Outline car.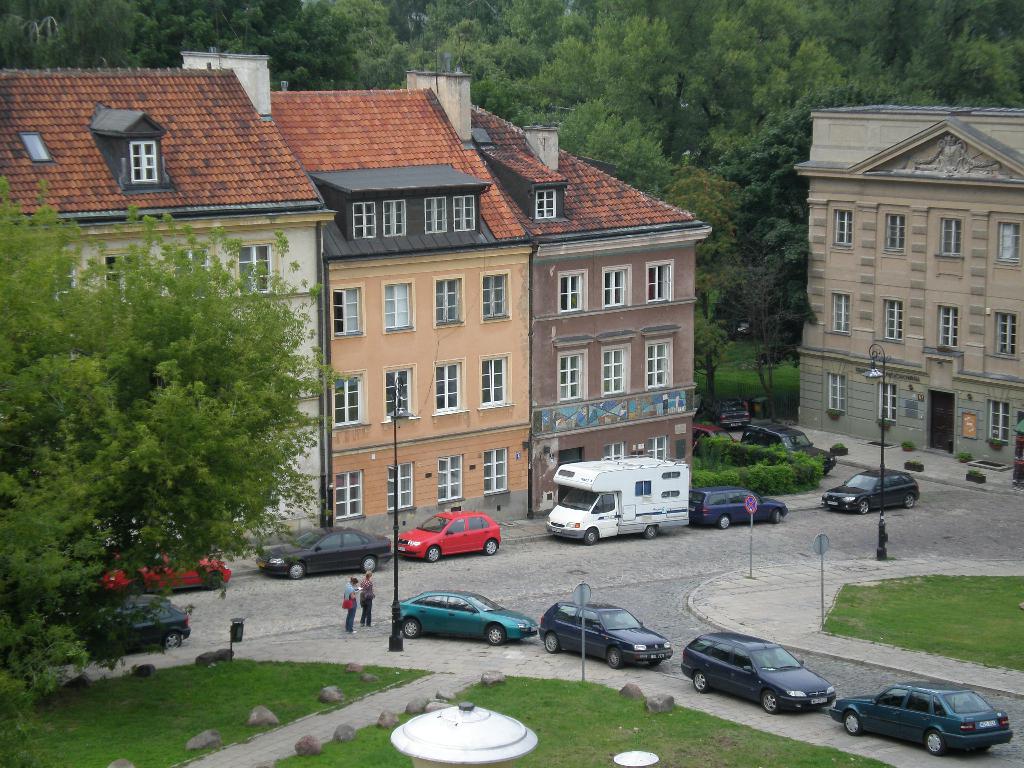
Outline: 540/602/673/669.
